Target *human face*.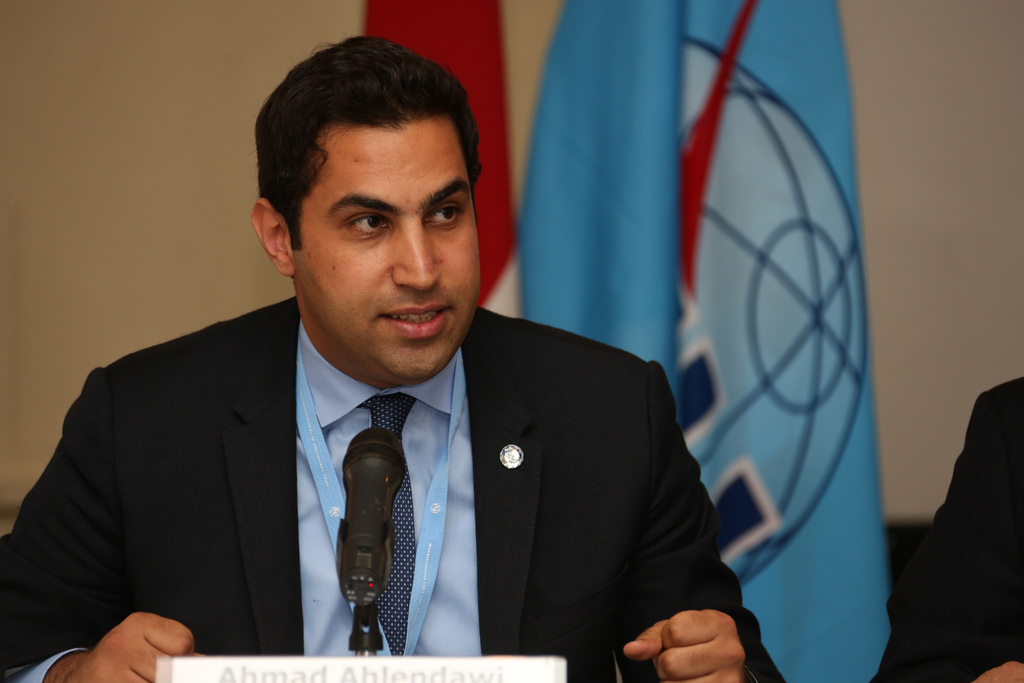
Target region: l=301, t=120, r=477, b=377.
